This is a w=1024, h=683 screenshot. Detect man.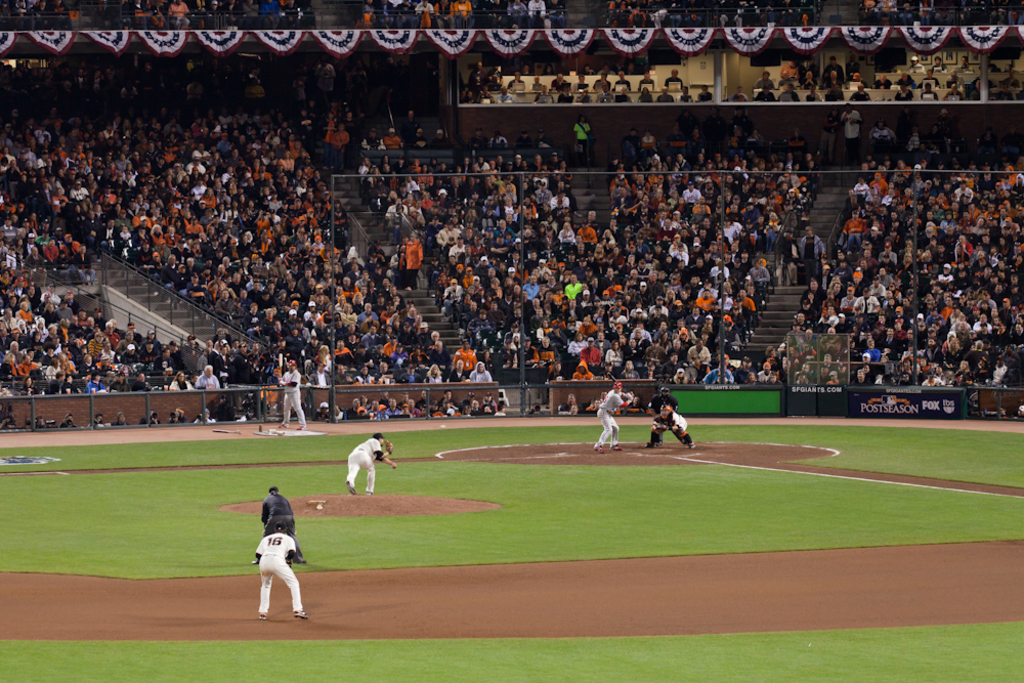
[649, 387, 677, 444].
